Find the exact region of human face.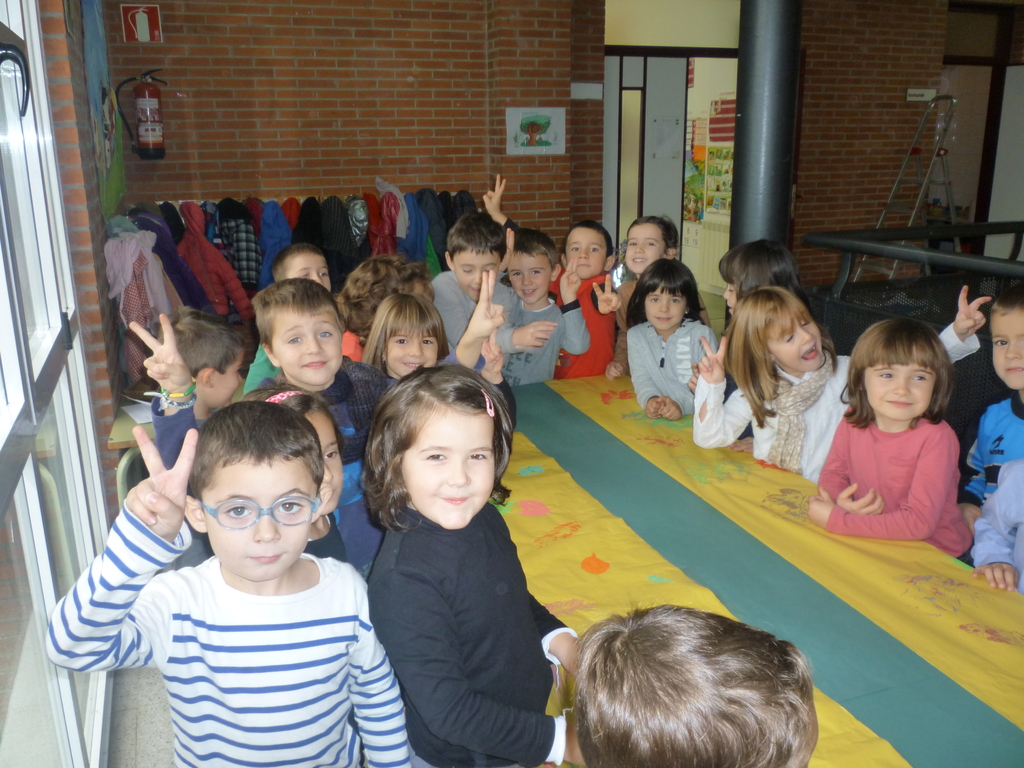
Exact region: Rect(863, 349, 936, 420).
